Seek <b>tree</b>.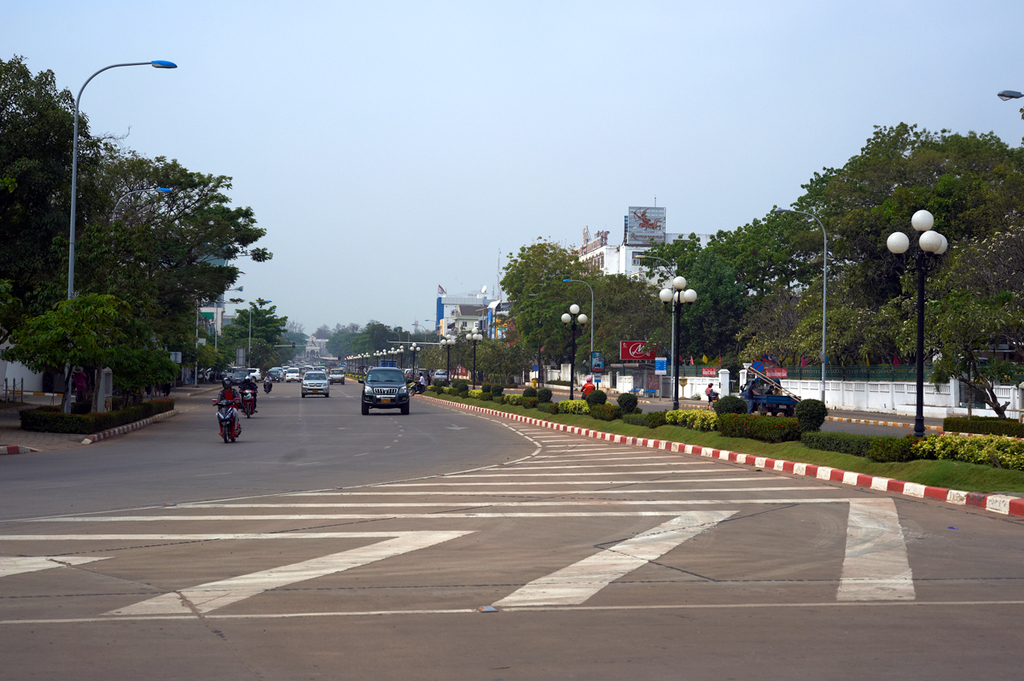
{"x1": 364, "y1": 315, "x2": 408, "y2": 360}.
